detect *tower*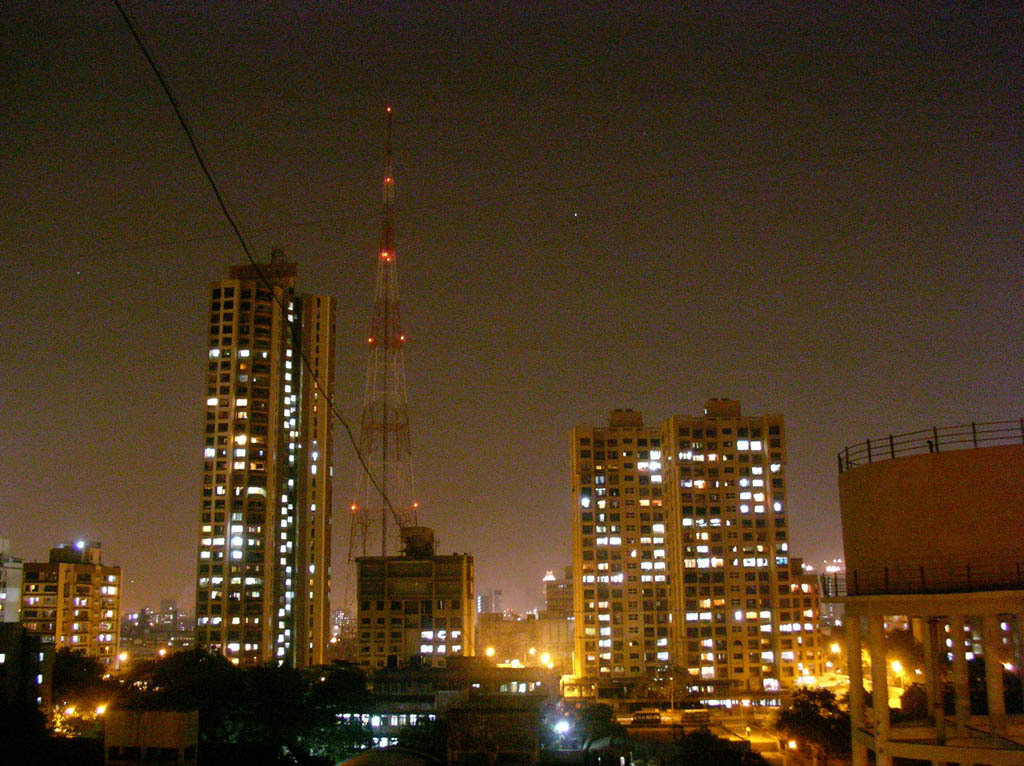
<region>331, 102, 424, 672</region>
